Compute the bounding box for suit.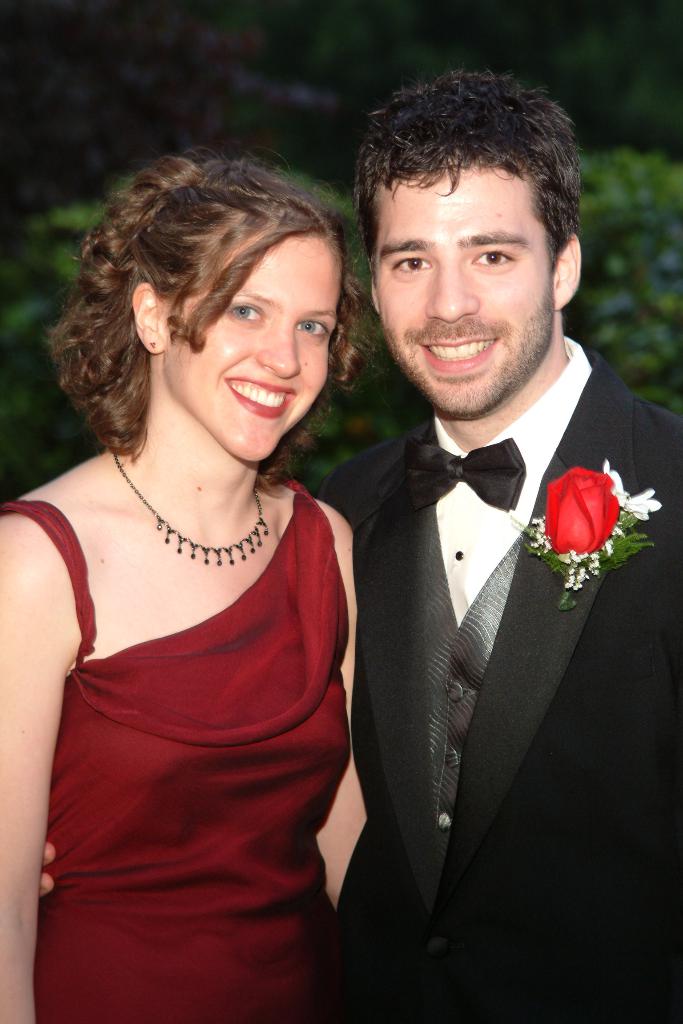
[320,276,650,1023].
